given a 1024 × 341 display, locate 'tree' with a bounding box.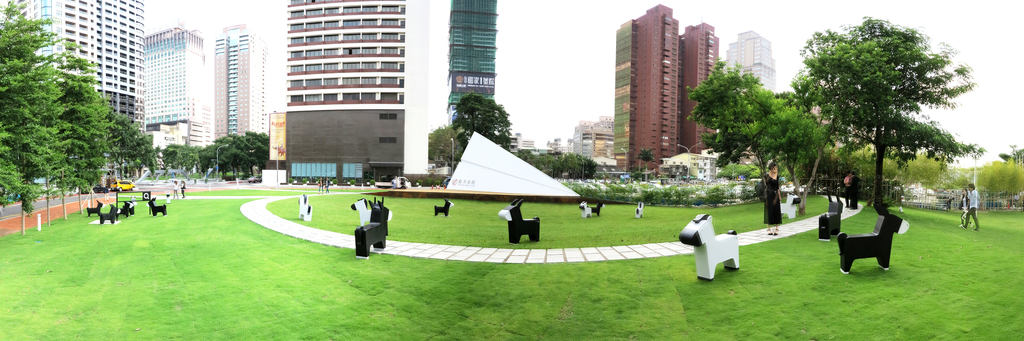
Located: BBox(450, 90, 509, 150).
